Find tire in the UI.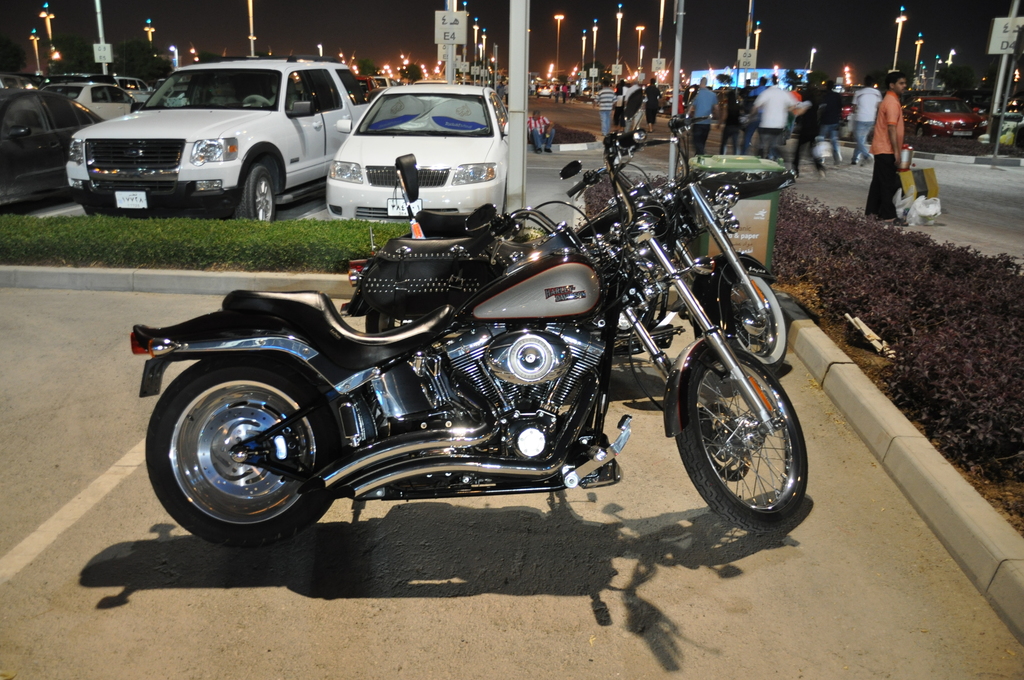
UI element at [x1=722, y1=251, x2=792, y2=371].
